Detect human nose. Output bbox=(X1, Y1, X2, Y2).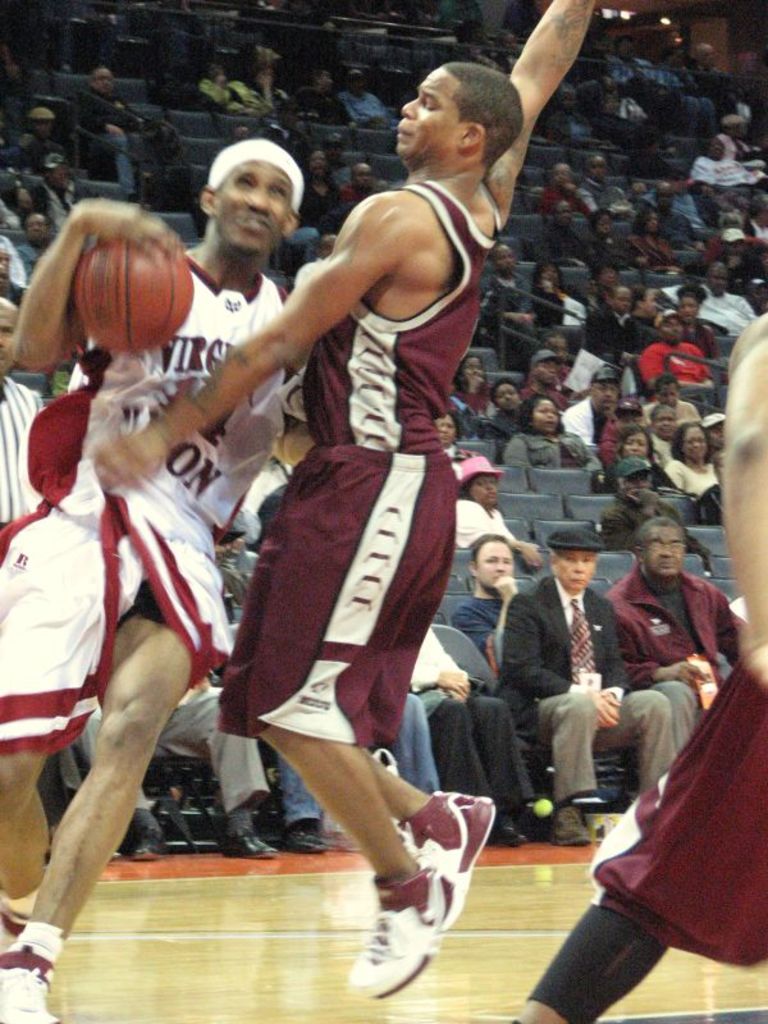
bbox=(399, 93, 419, 120).
